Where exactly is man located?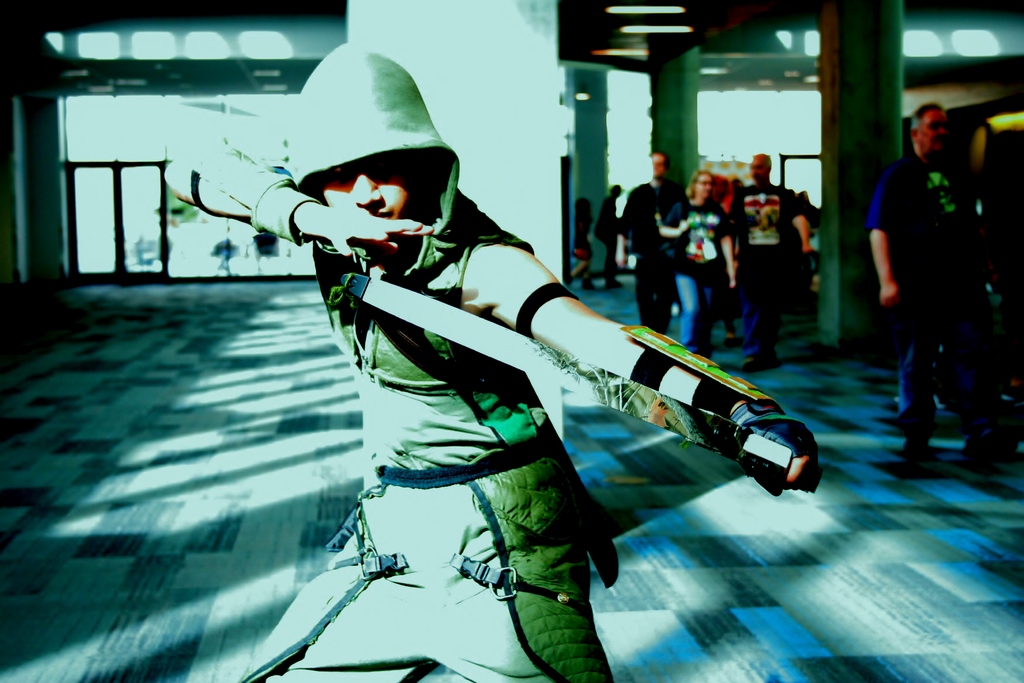
Its bounding box is x1=870 y1=99 x2=1001 y2=459.
